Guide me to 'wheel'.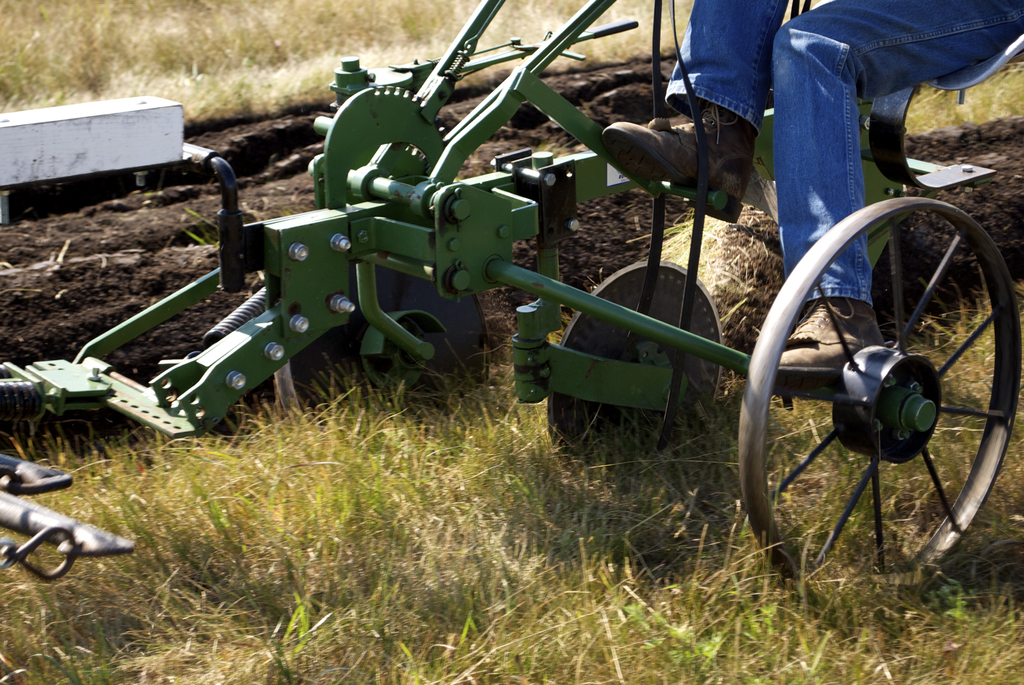
Guidance: bbox=(764, 204, 998, 579).
